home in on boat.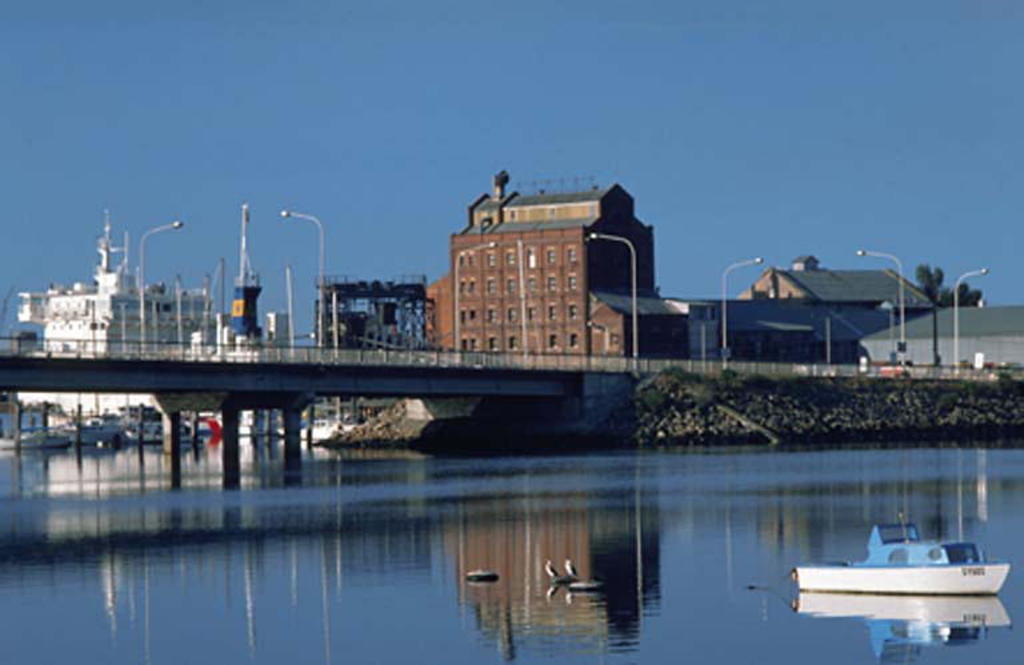
Homed in at left=792, top=513, right=1012, bottom=597.
